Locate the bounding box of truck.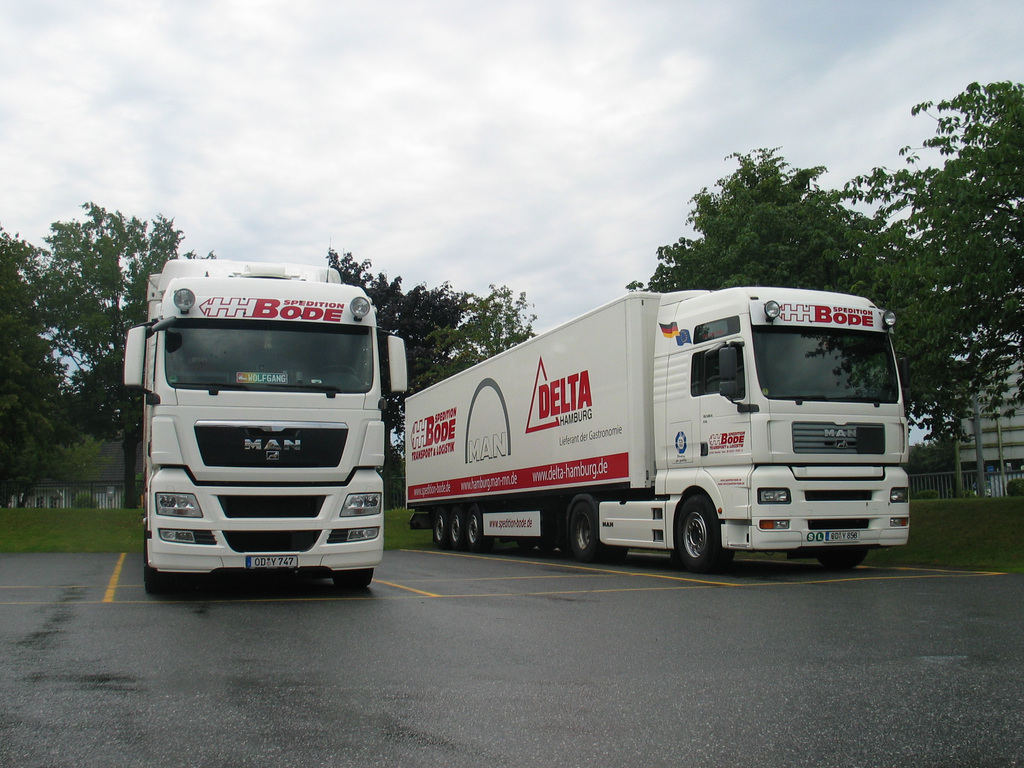
Bounding box: bbox=(123, 252, 411, 596).
